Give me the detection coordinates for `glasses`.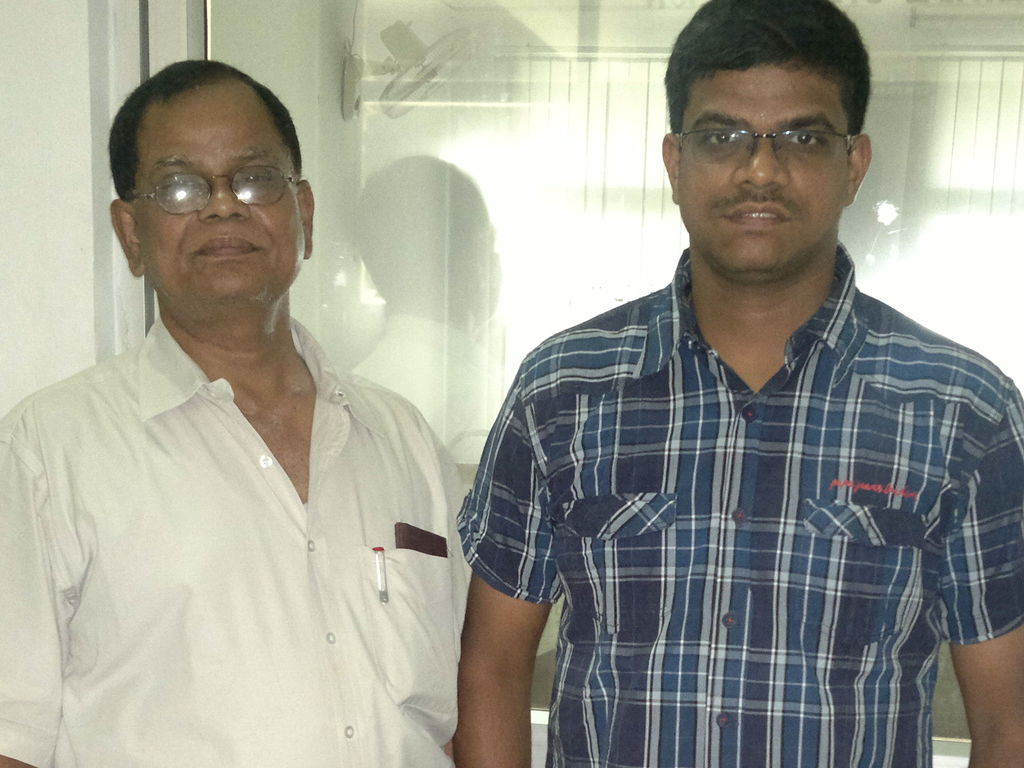
[127,164,300,216].
